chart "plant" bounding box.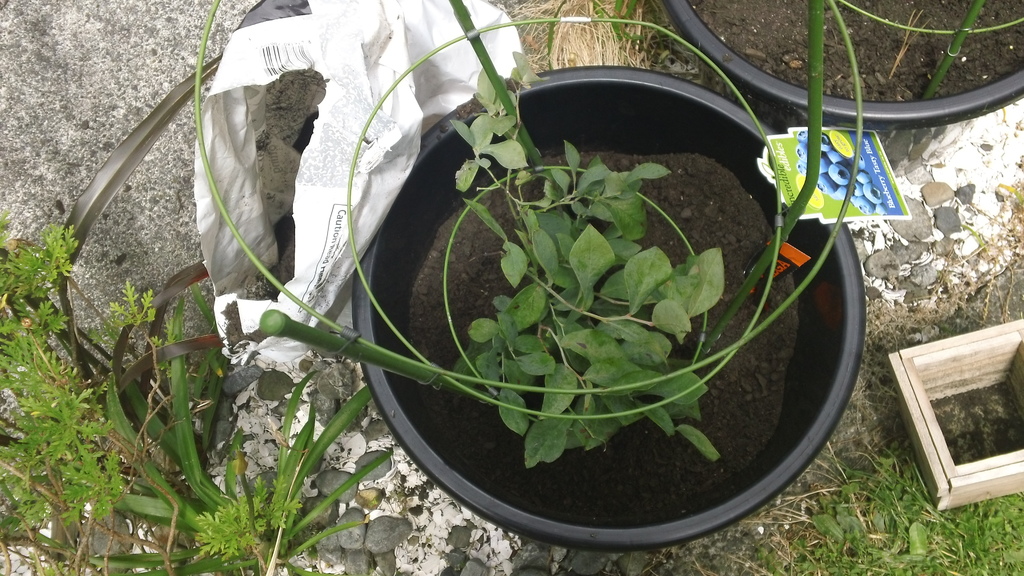
Charted: [450, 45, 727, 470].
